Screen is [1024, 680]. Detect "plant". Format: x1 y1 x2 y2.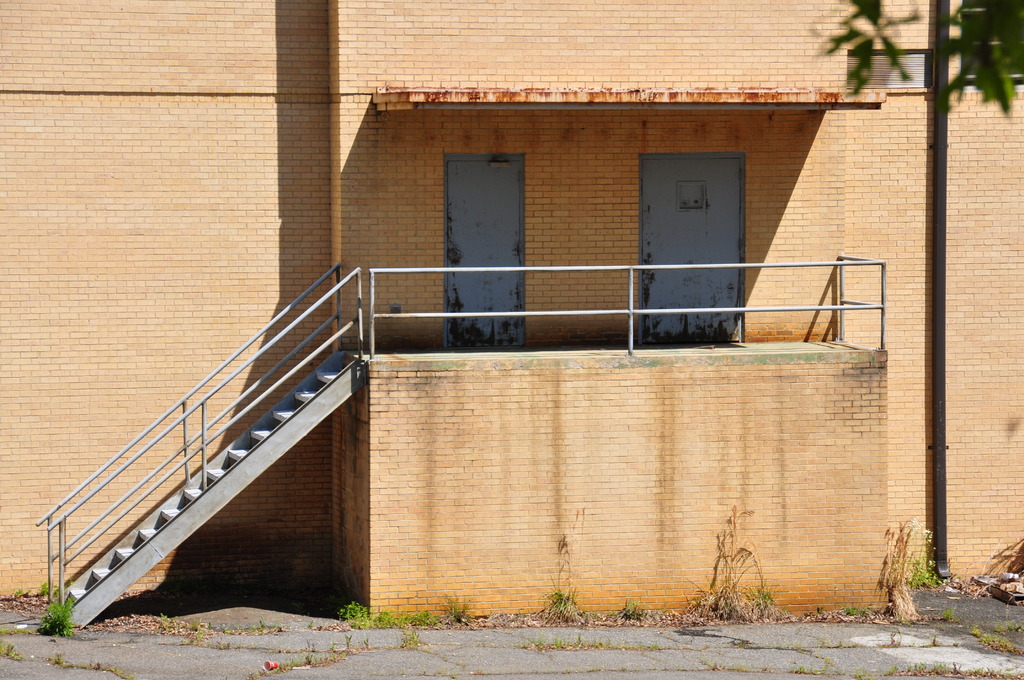
148 609 170 638.
